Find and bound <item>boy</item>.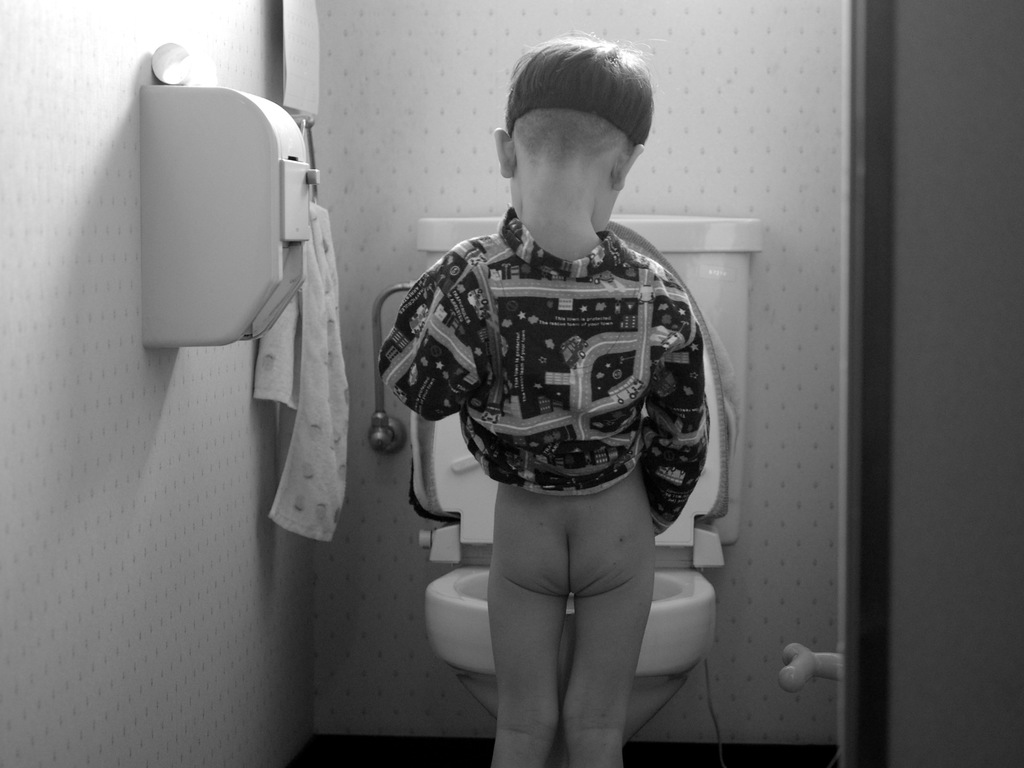
Bound: 376, 31, 710, 766.
